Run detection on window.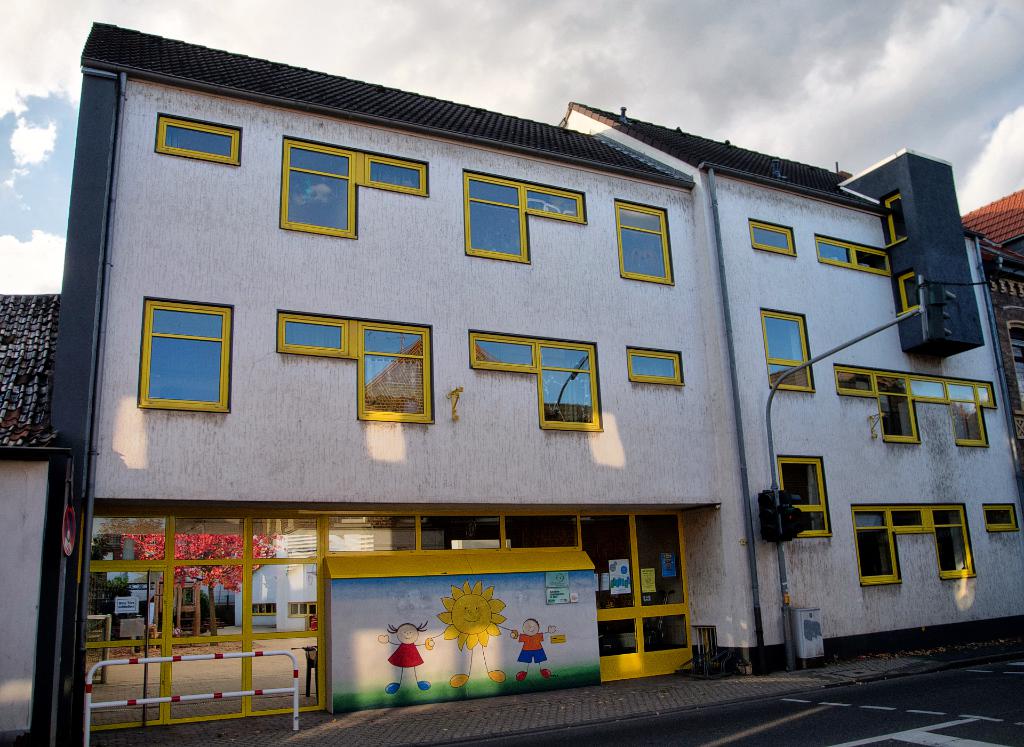
Result: l=835, t=363, r=1000, b=449.
